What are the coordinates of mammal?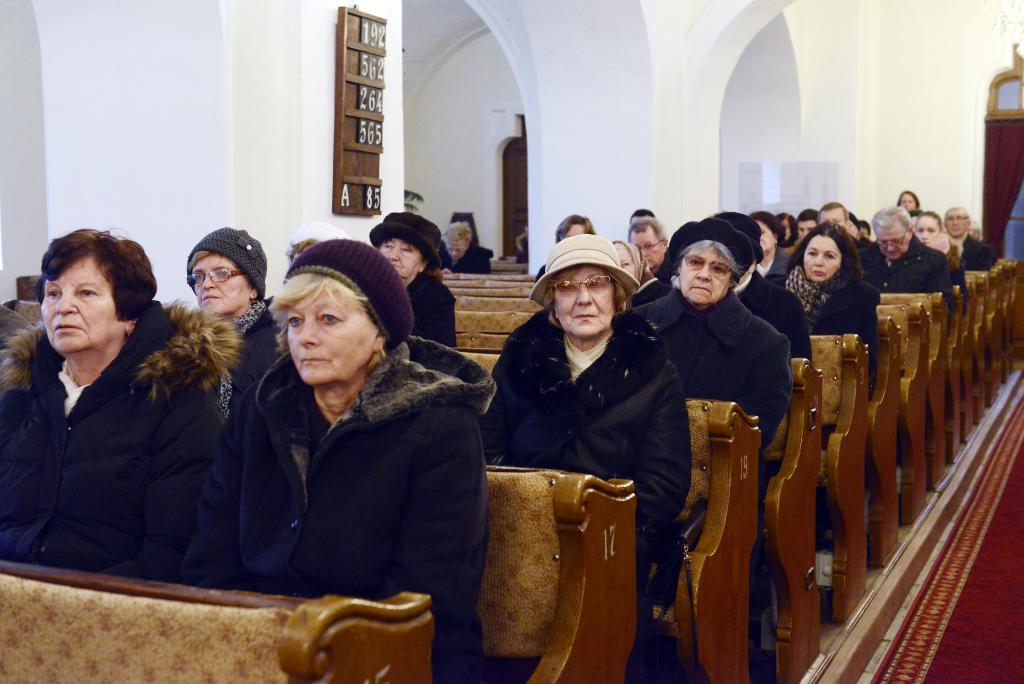
[859, 199, 956, 316].
